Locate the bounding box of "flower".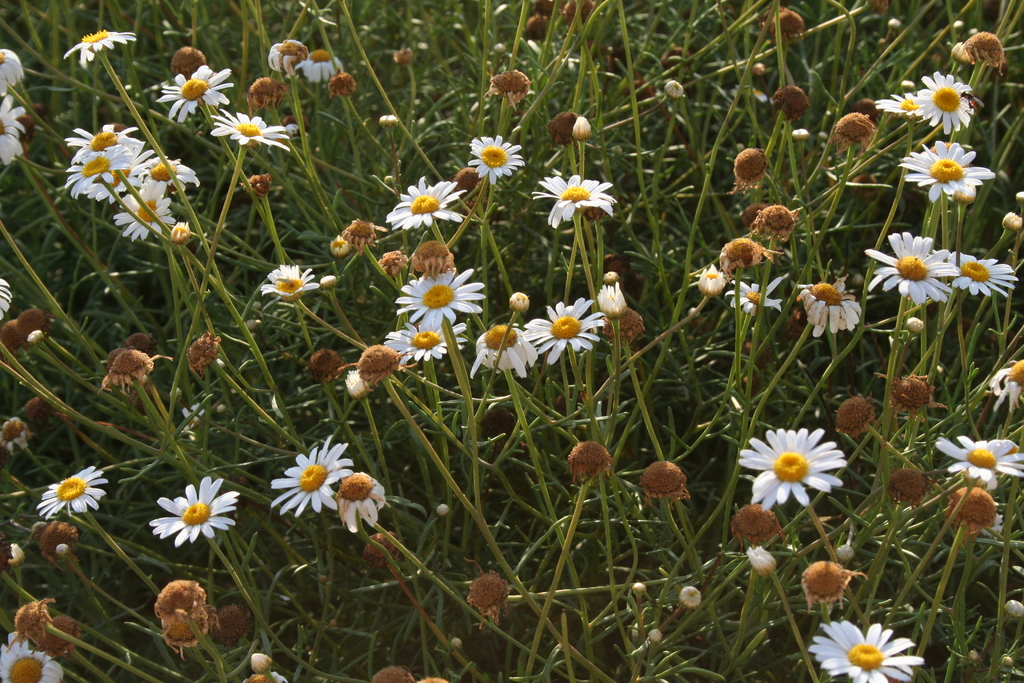
Bounding box: <box>413,672,446,682</box>.
